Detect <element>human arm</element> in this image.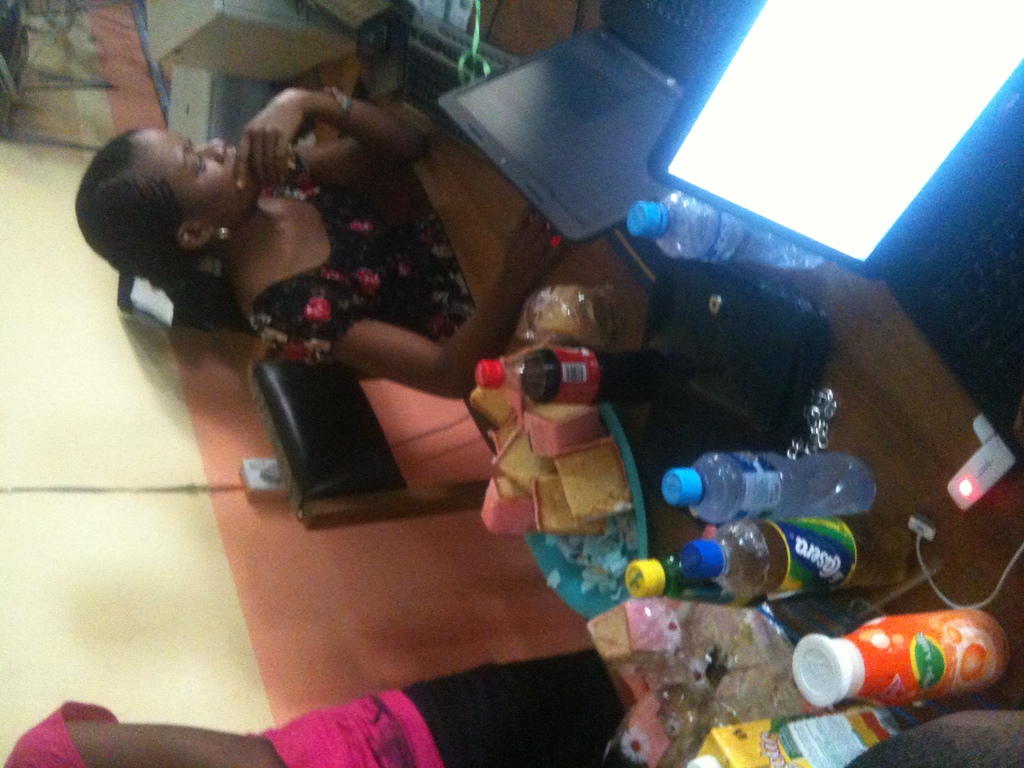
Detection: box=[12, 703, 283, 767].
